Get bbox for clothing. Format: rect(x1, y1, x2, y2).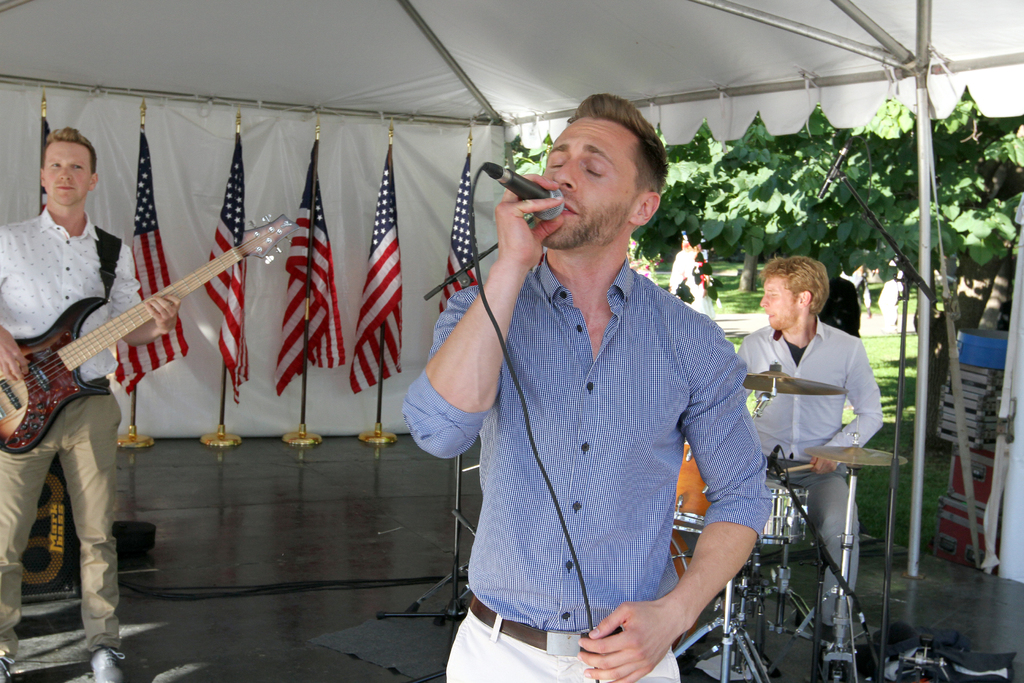
rect(732, 315, 886, 629).
